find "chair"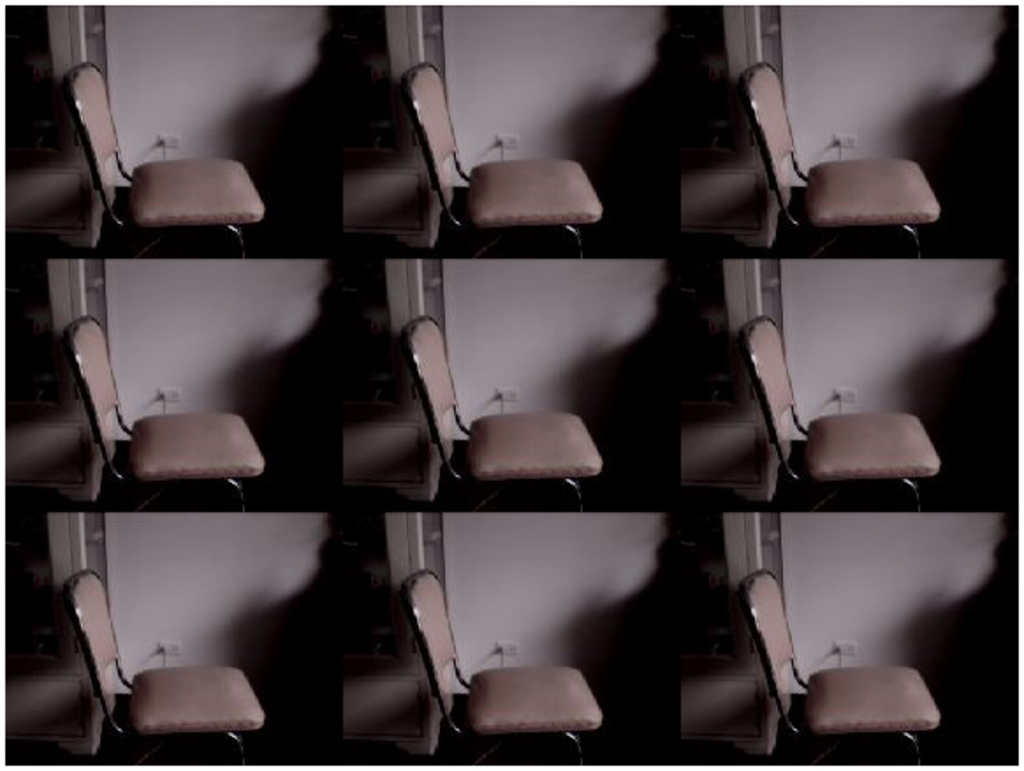
Rect(744, 317, 936, 509)
